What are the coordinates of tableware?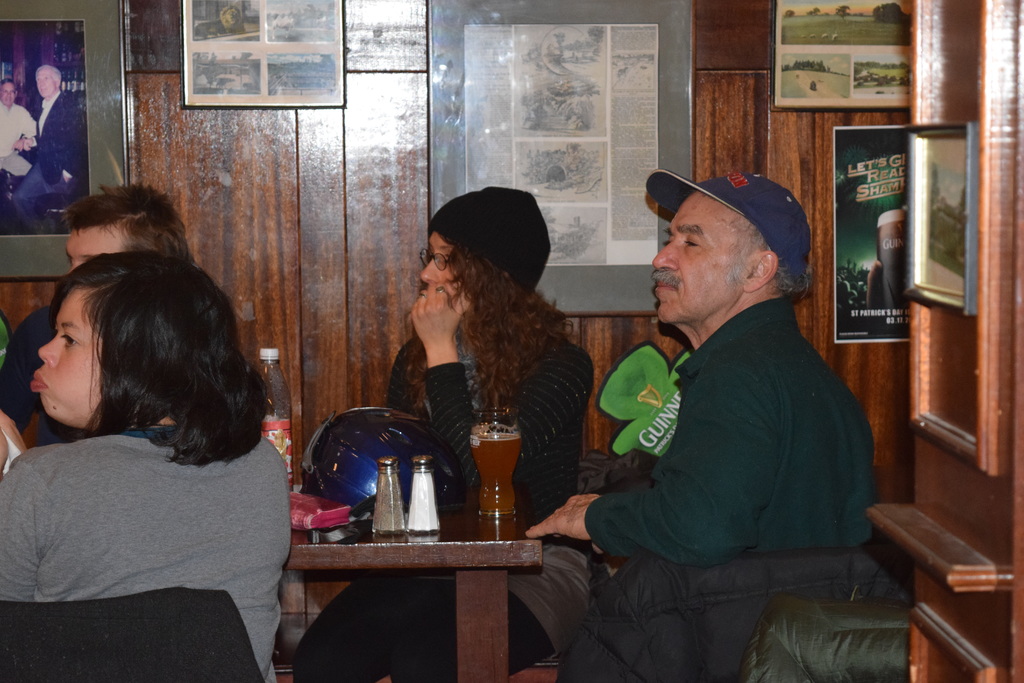
bbox=[371, 456, 406, 534].
